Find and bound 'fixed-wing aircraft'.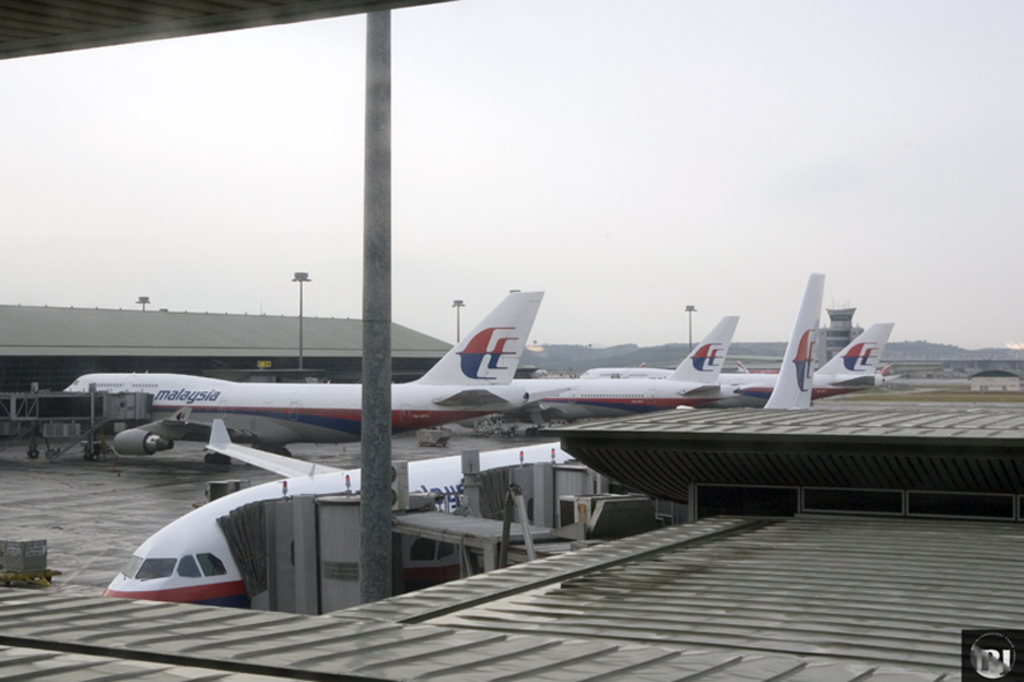
Bound: [x1=67, y1=287, x2=562, y2=443].
